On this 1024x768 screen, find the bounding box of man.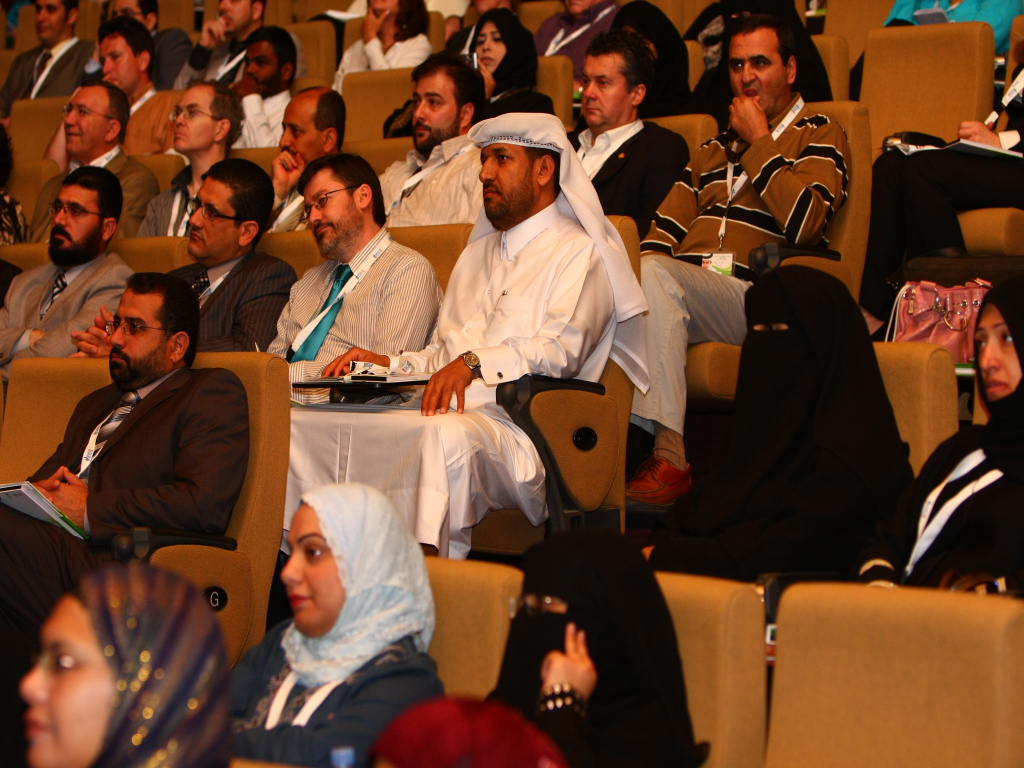
Bounding box: crop(72, 0, 192, 85).
